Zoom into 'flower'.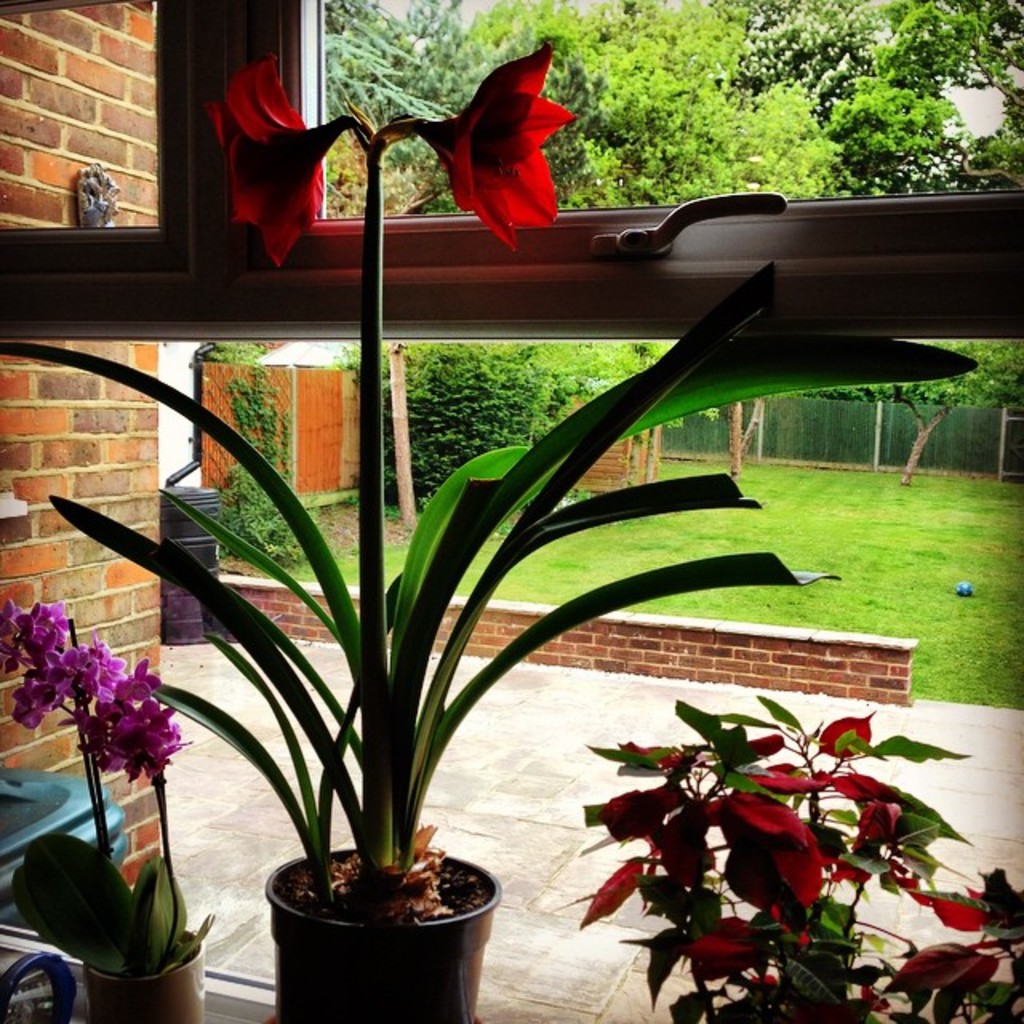
Zoom target: locate(203, 48, 325, 269).
